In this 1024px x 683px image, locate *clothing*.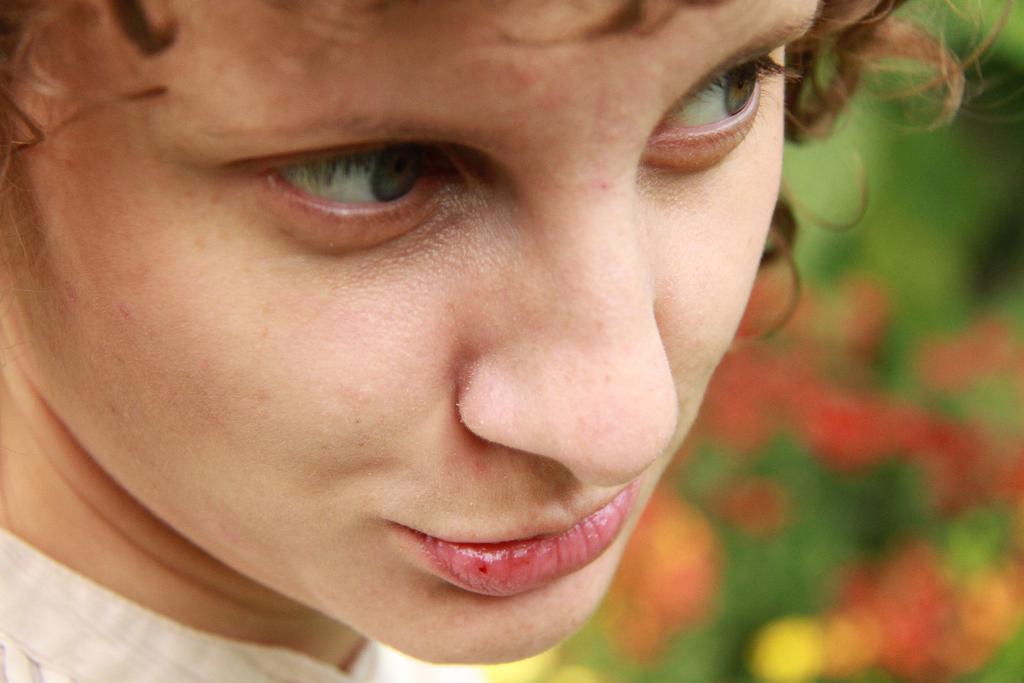
Bounding box: (0, 527, 482, 682).
